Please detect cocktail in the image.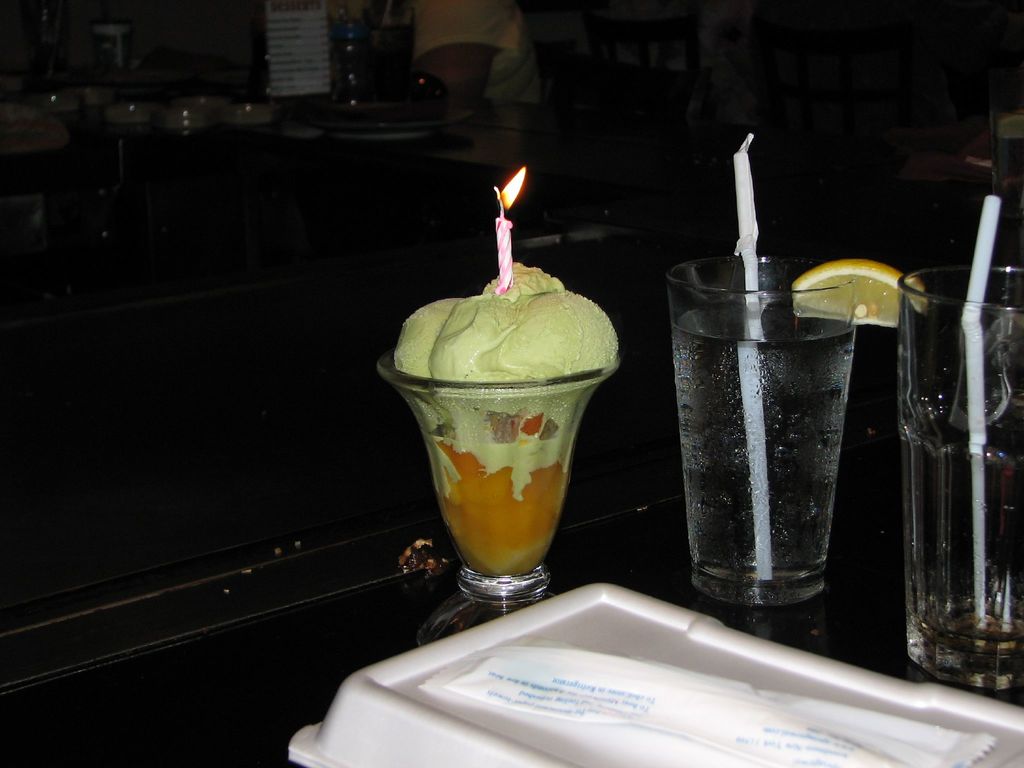
<box>378,292,605,597</box>.
